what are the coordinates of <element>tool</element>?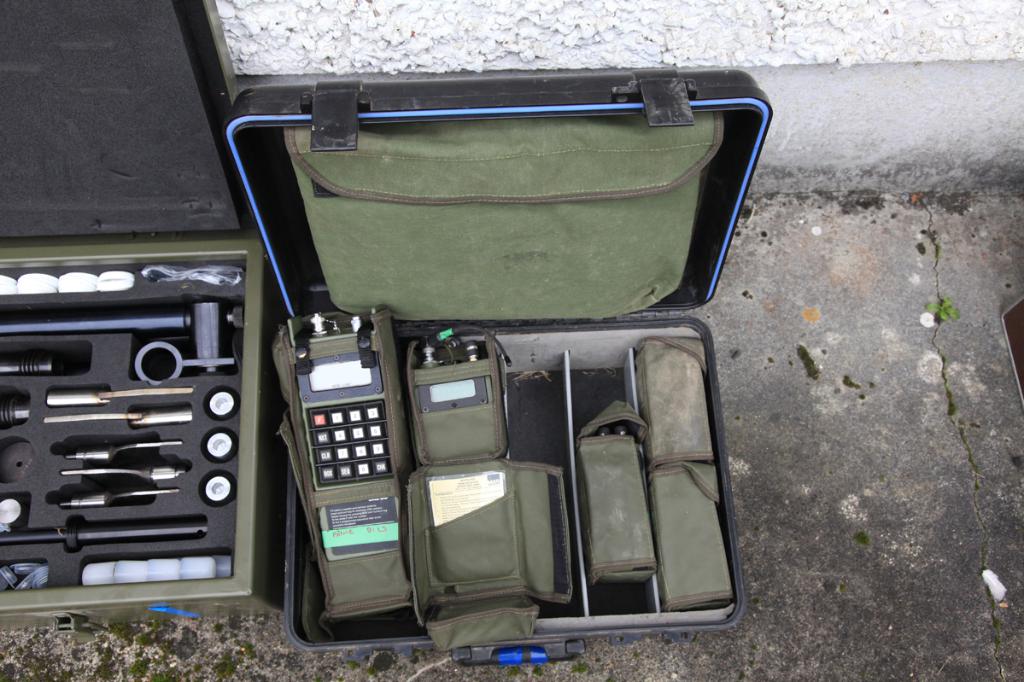
select_region(420, 342, 524, 609).
